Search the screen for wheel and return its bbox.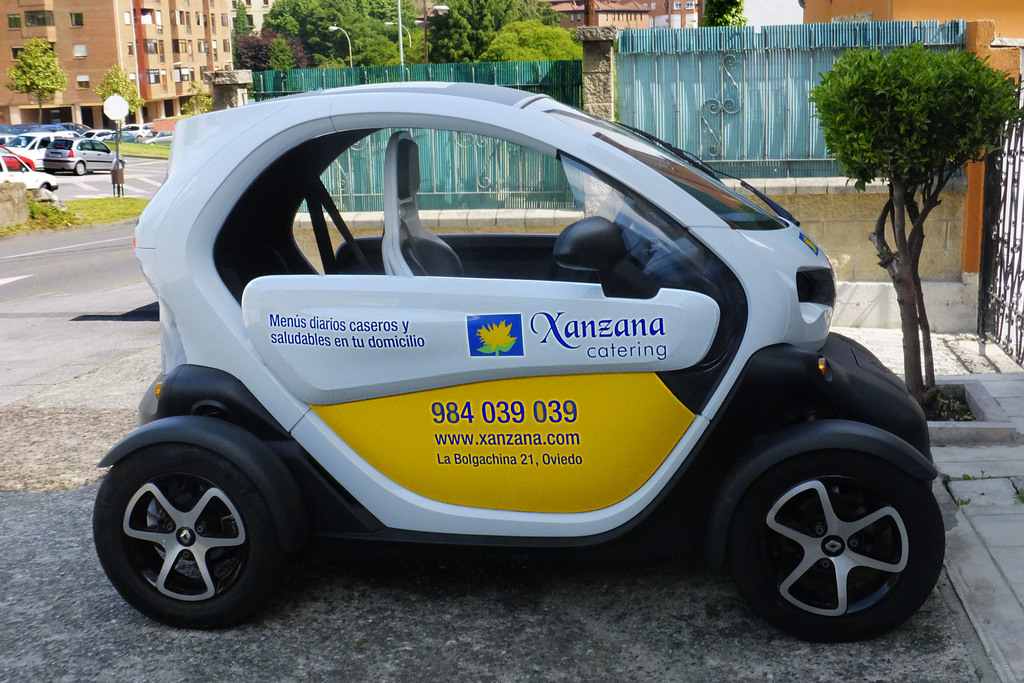
Found: box=[115, 159, 125, 169].
